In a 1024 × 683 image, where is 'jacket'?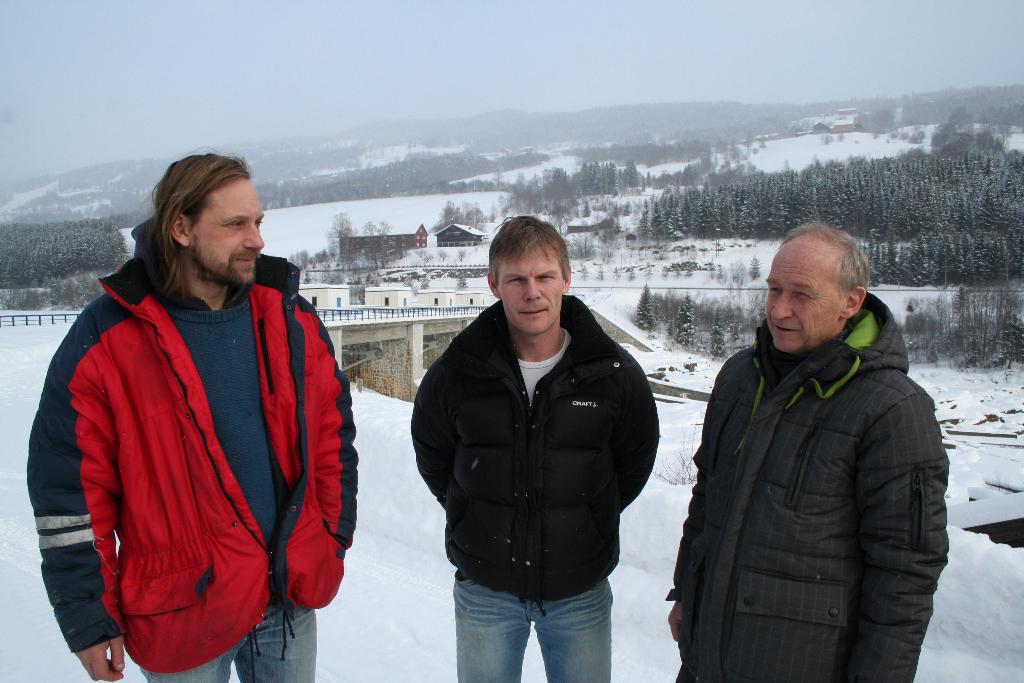
pyautogui.locateOnScreen(412, 294, 661, 602).
